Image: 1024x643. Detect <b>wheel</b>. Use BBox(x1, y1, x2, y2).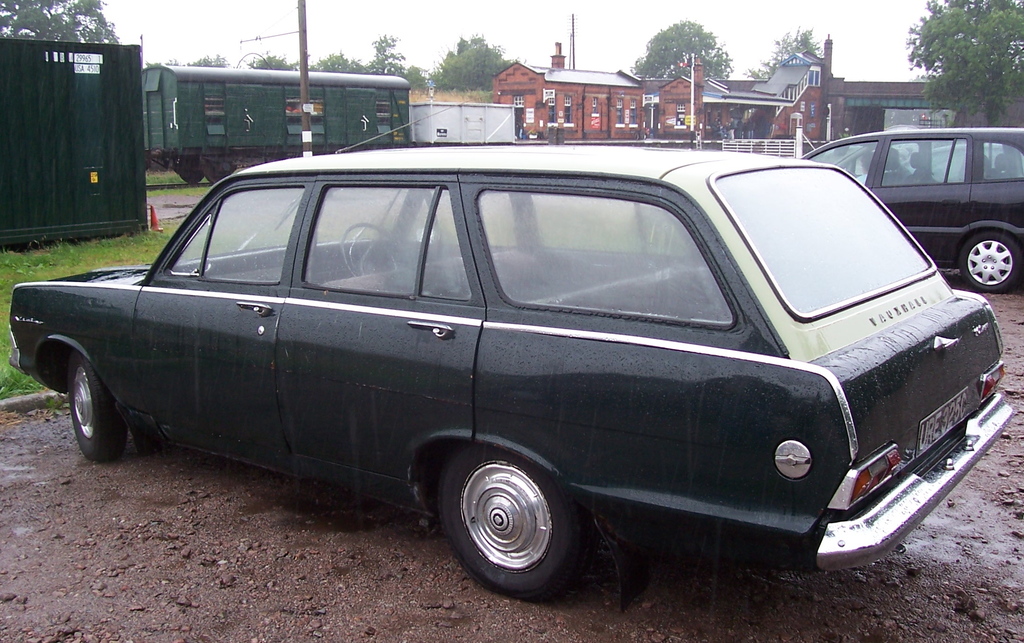
BBox(202, 160, 243, 190).
